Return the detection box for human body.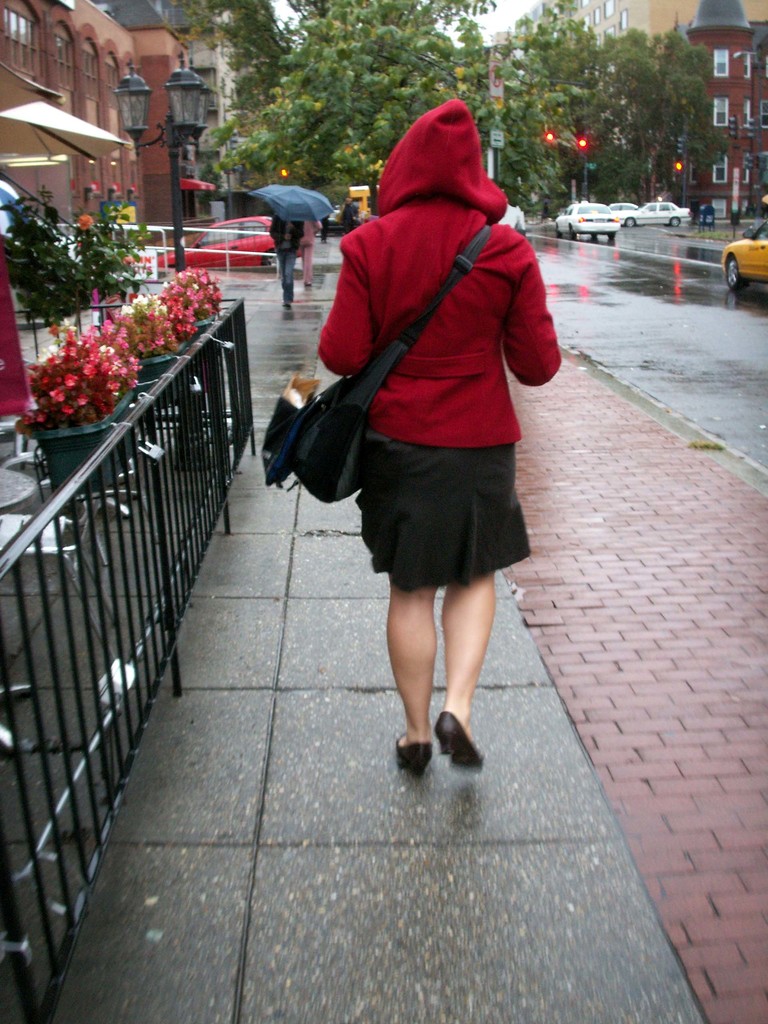
(265, 200, 308, 309).
